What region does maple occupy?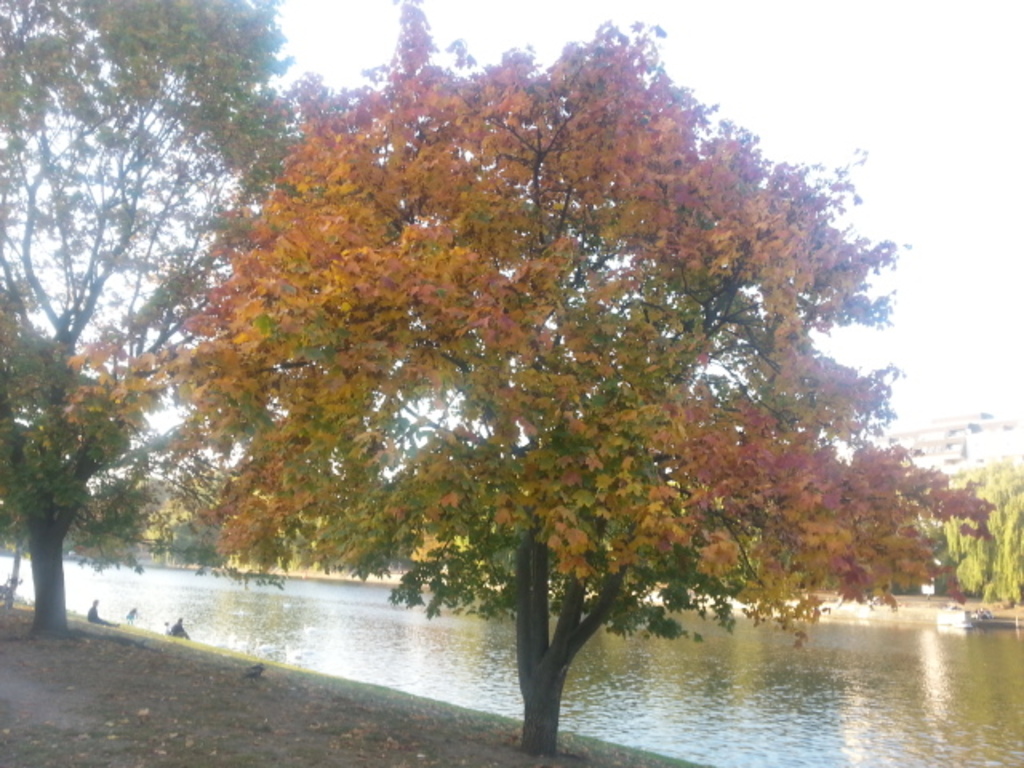
0/3/302/650.
